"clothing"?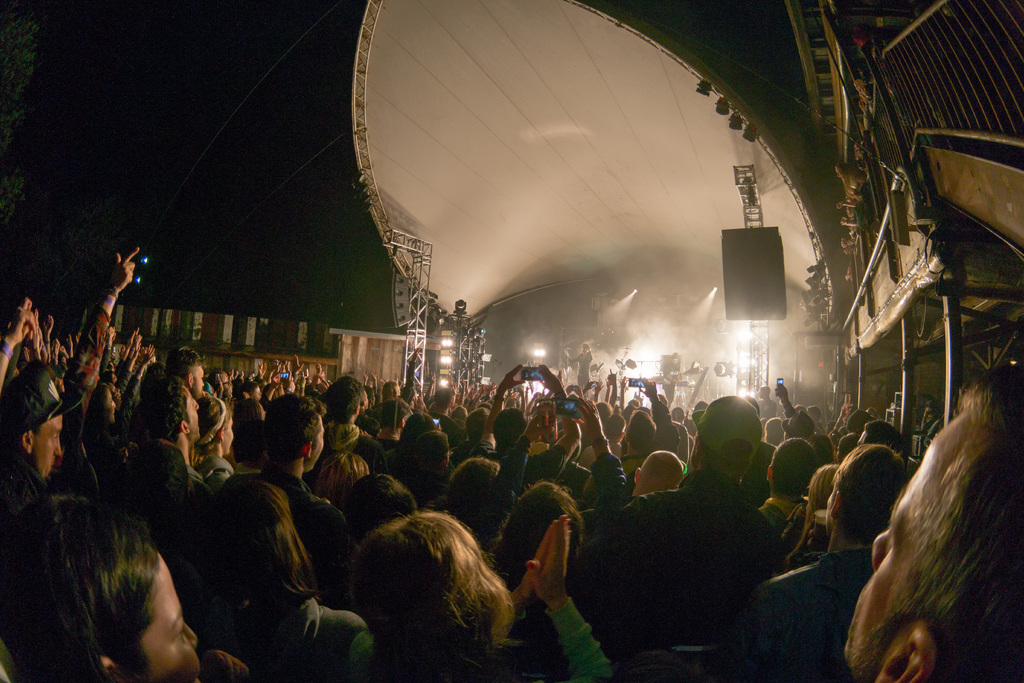
<bbox>767, 401, 778, 412</bbox>
